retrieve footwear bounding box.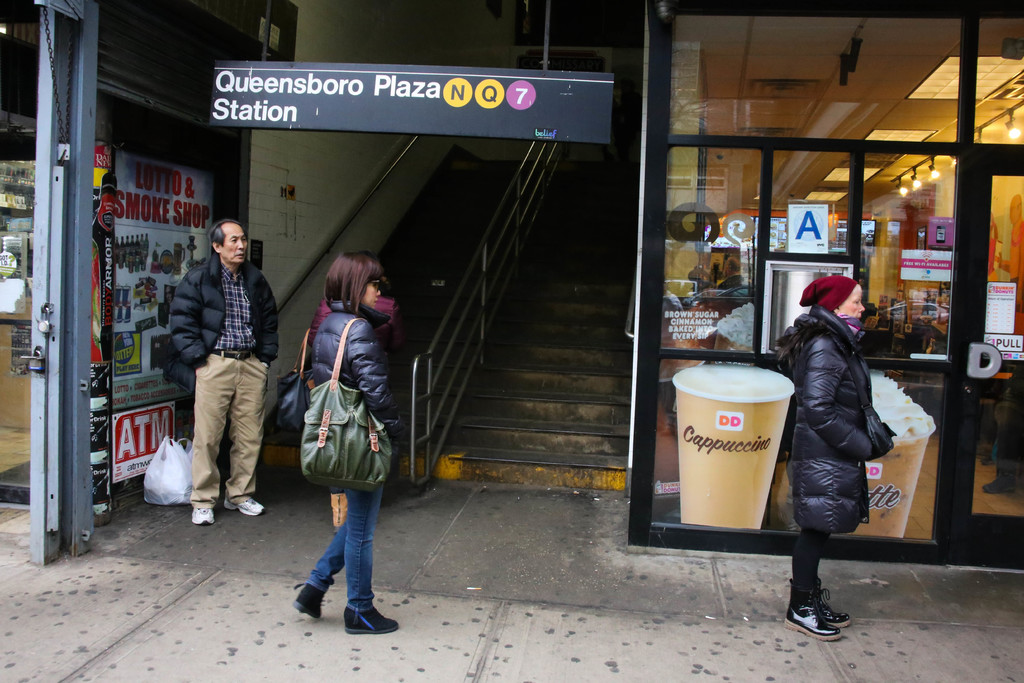
Bounding box: box=[819, 589, 849, 629].
